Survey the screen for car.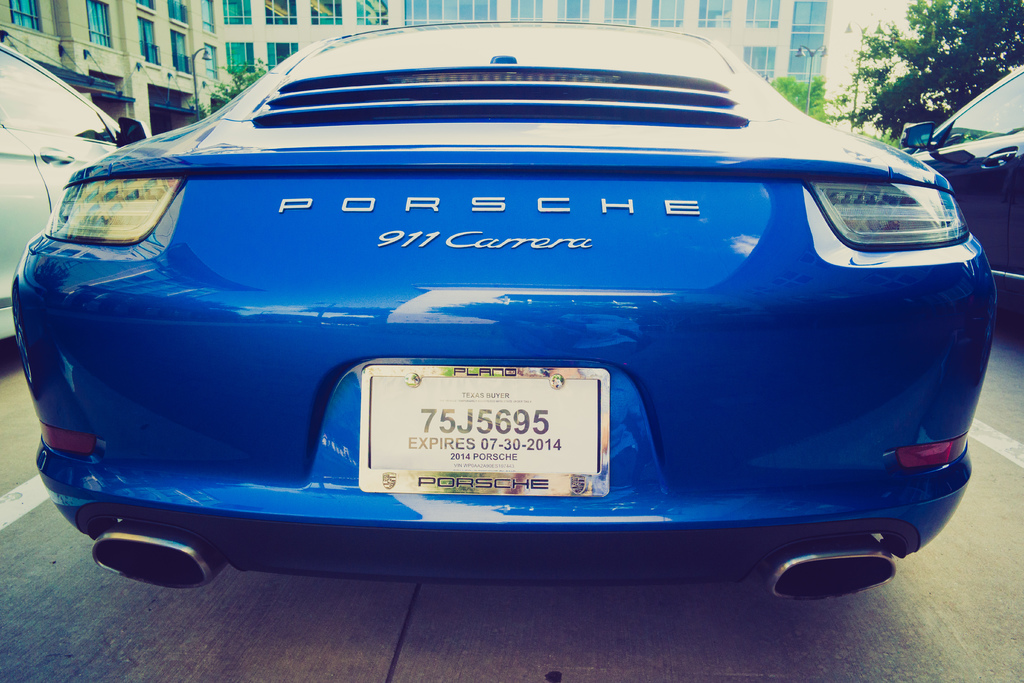
Survey found: (left=5, top=15, right=1007, bottom=593).
